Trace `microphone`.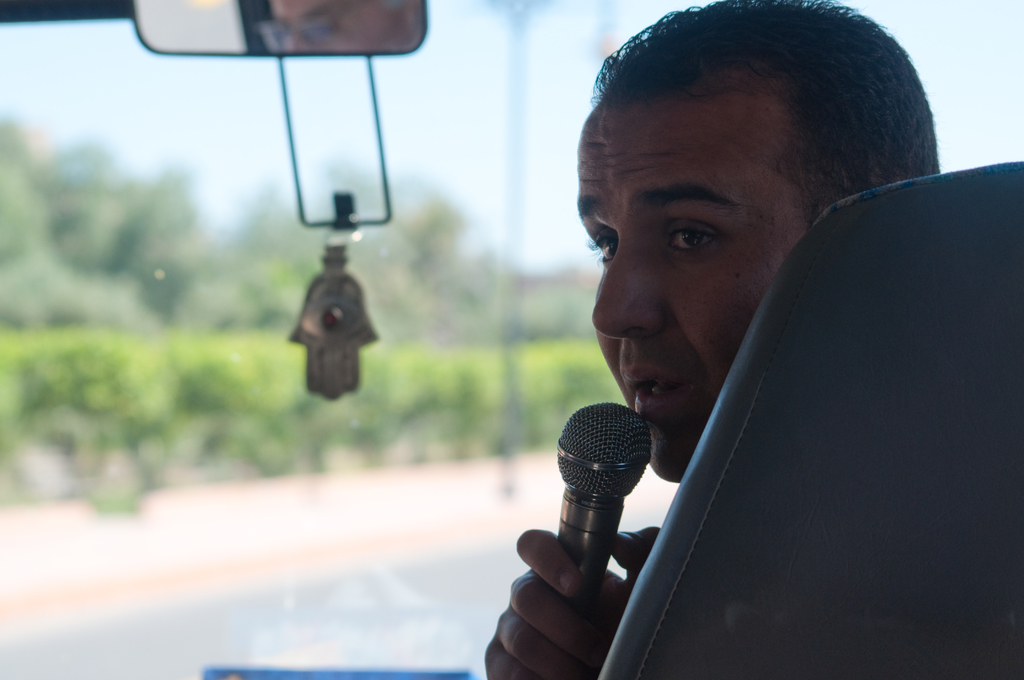
Traced to x1=508, y1=401, x2=678, y2=630.
